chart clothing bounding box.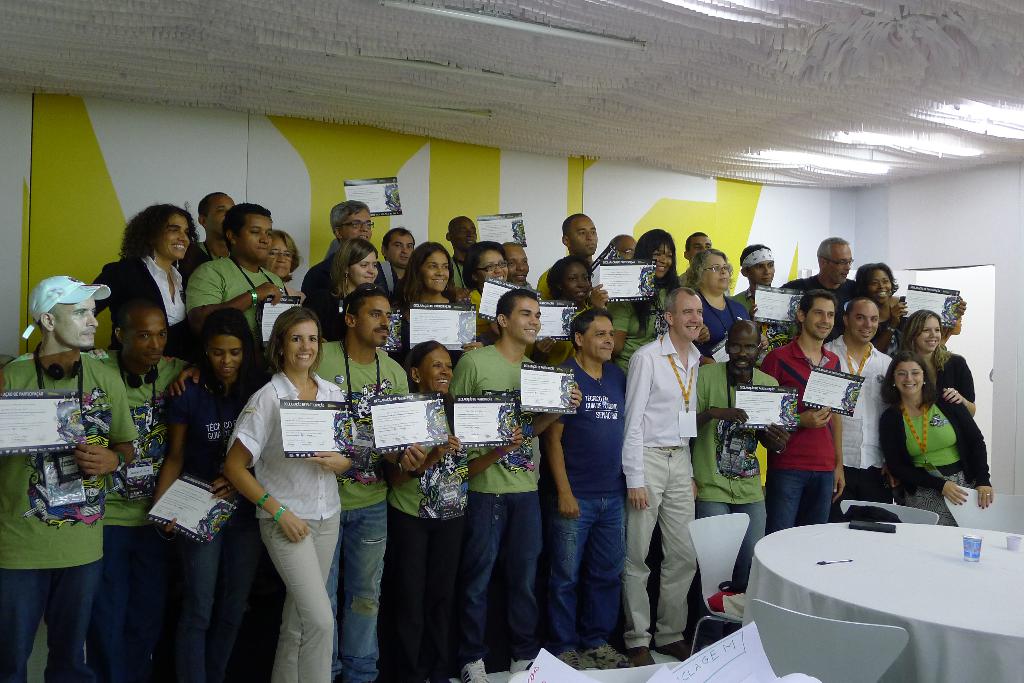
Charted: 699:296:751:348.
